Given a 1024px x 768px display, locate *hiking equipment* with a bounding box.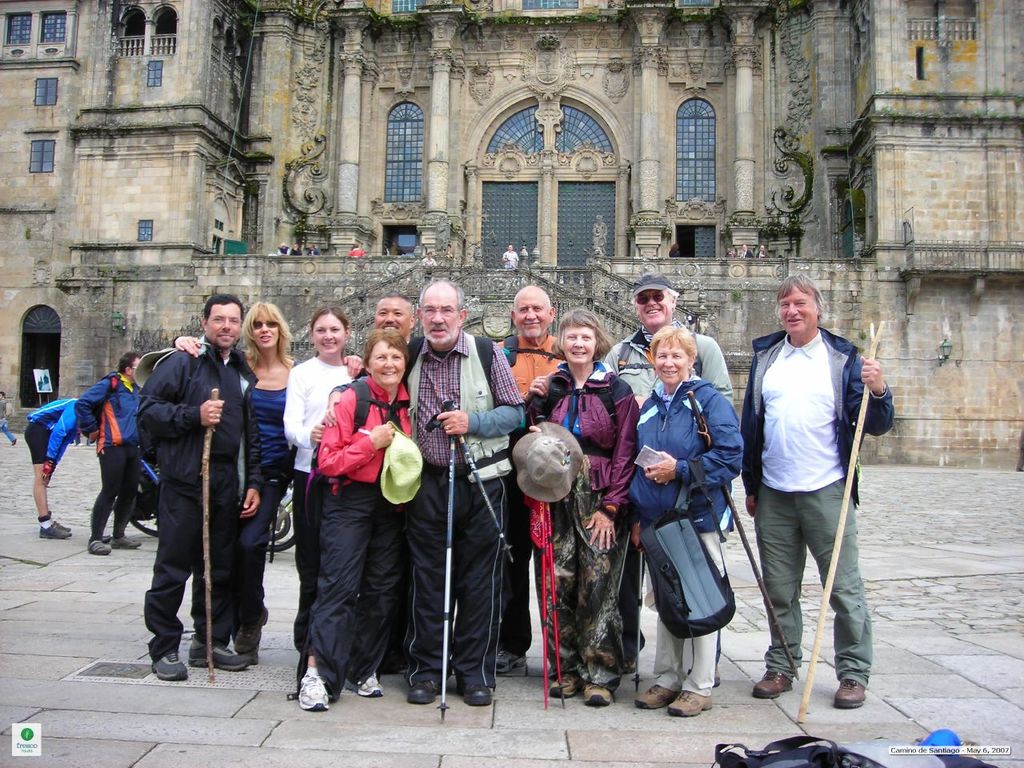
Located: 553 671 585 698.
